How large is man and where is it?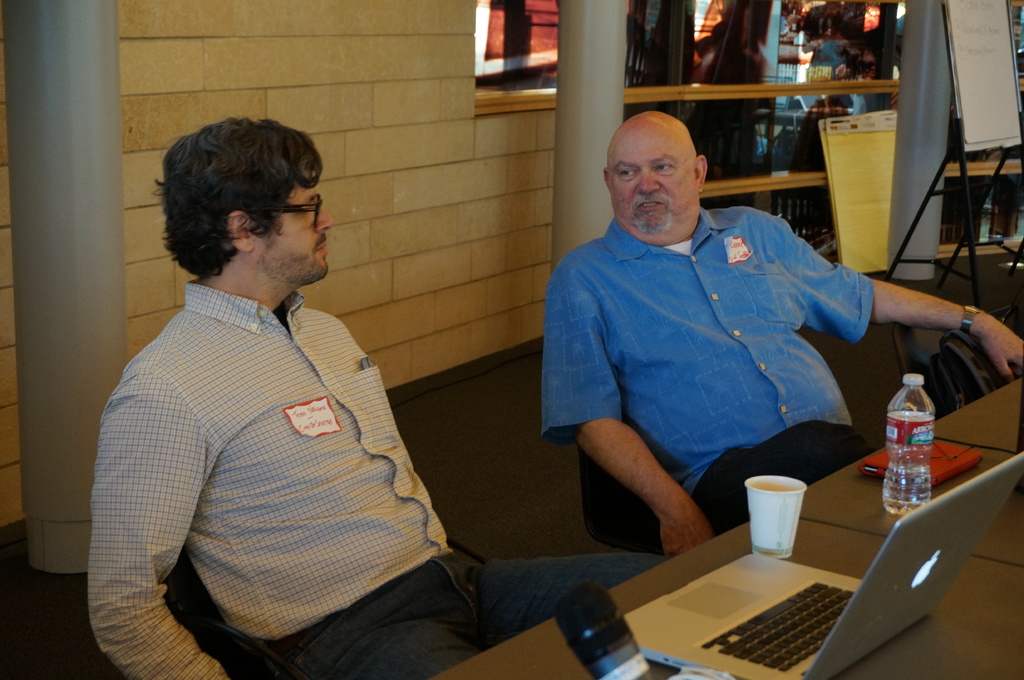
Bounding box: {"left": 83, "top": 90, "right": 498, "bottom": 658}.
